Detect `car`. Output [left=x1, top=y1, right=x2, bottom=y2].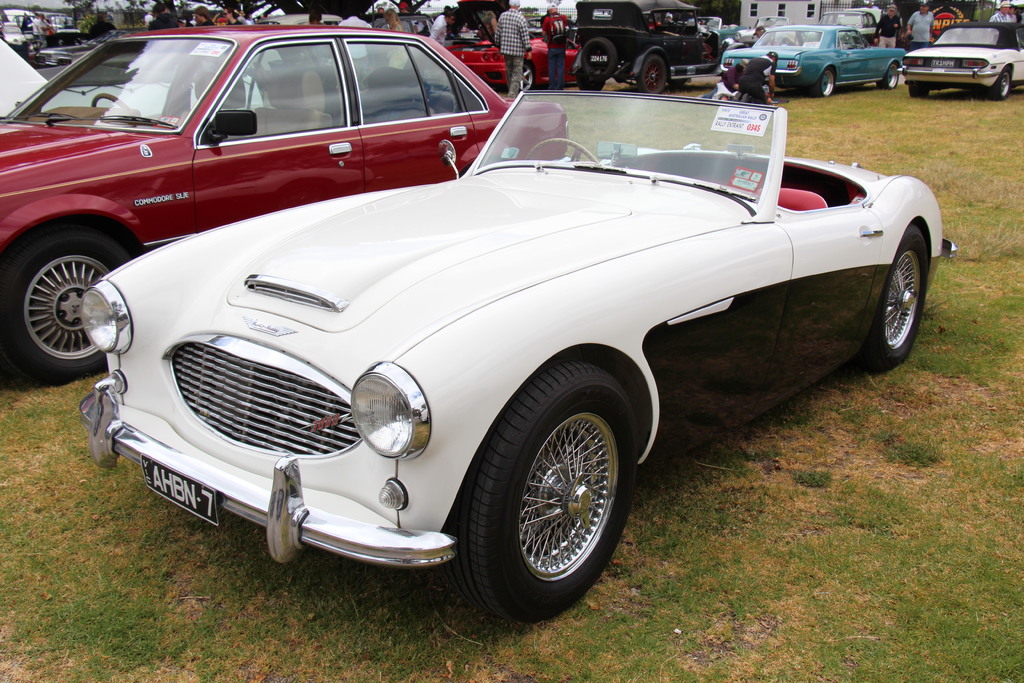
[left=0, top=26, right=567, bottom=379].
